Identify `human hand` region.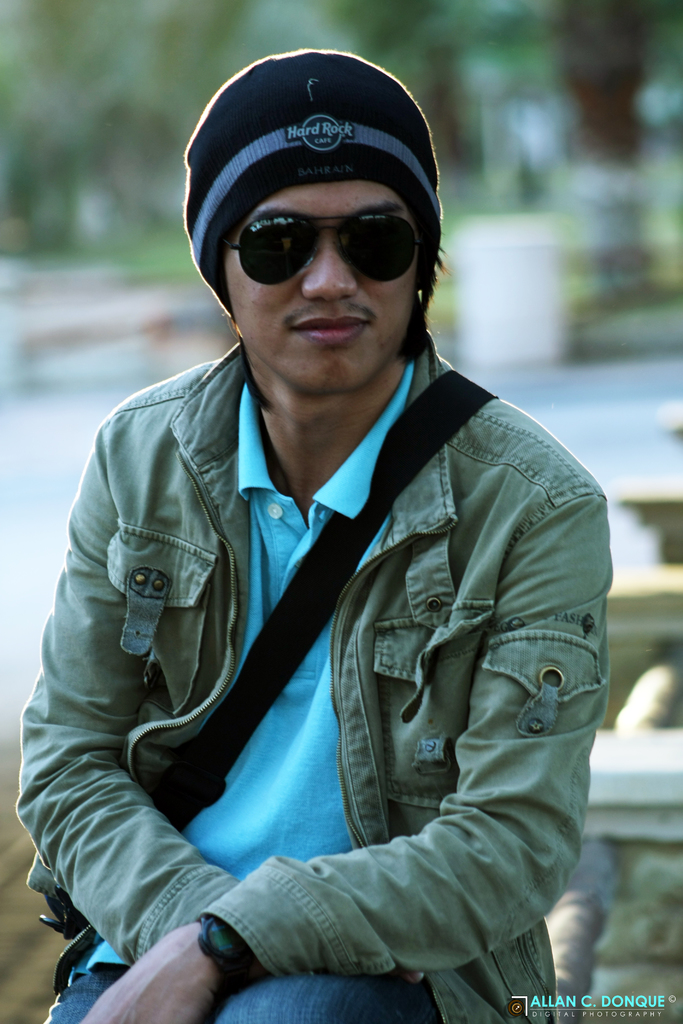
Region: BBox(117, 913, 222, 1004).
